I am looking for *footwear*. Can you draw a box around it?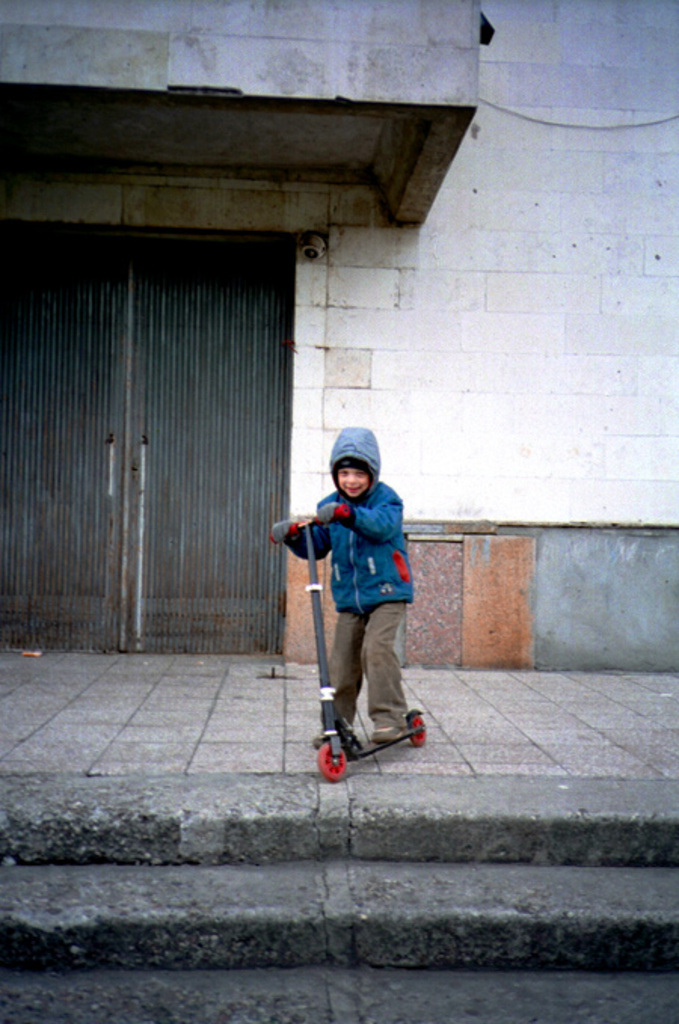
Sure, the bounding box is <region>371, 728, 401, 747</region>.
